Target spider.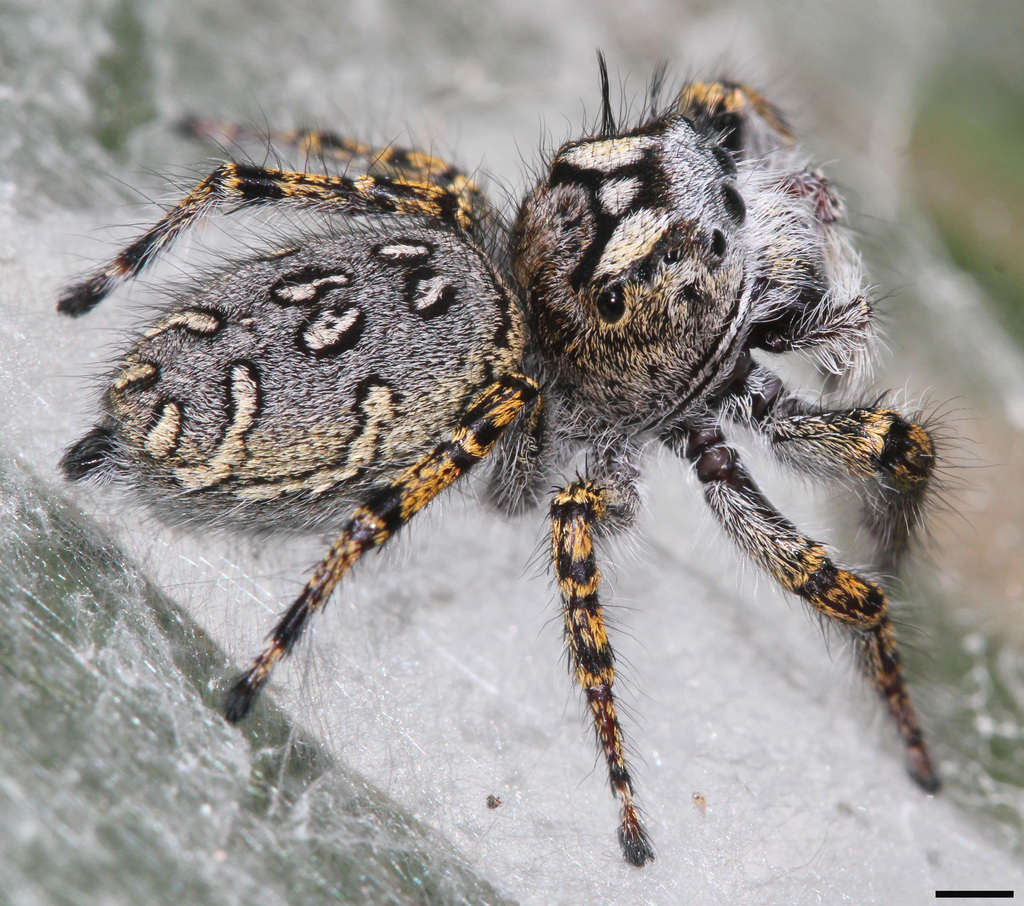
Target region: region(42, 58, 998, 884).
